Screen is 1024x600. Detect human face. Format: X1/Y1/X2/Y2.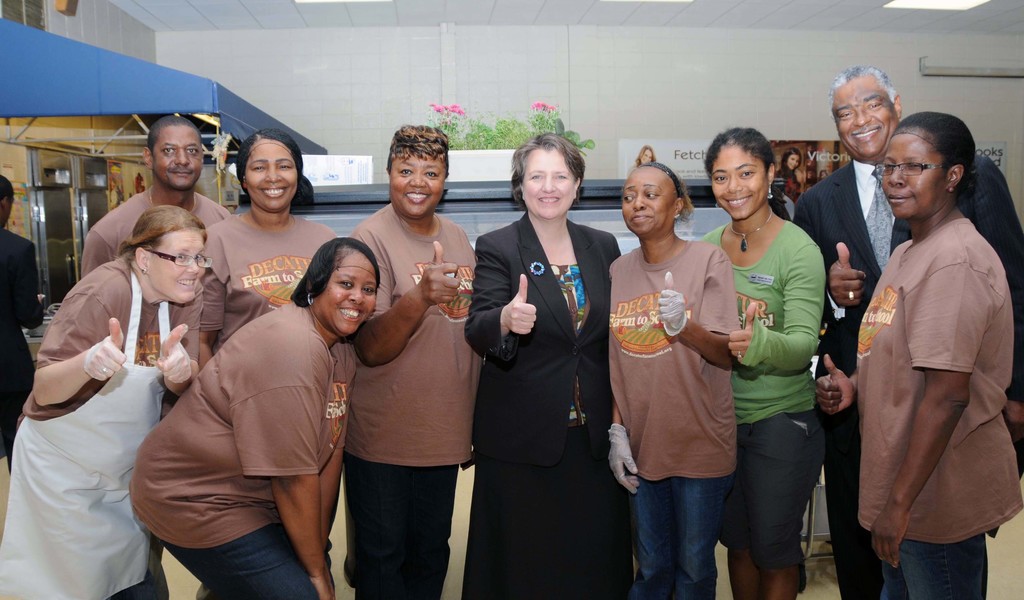
247/139/297/209.
